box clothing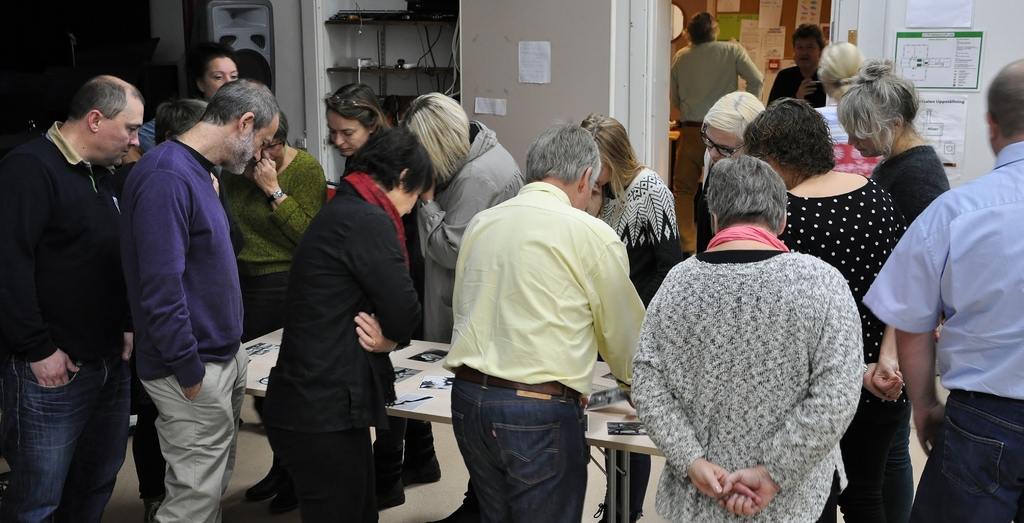
(848, 142, 1023, 517)
